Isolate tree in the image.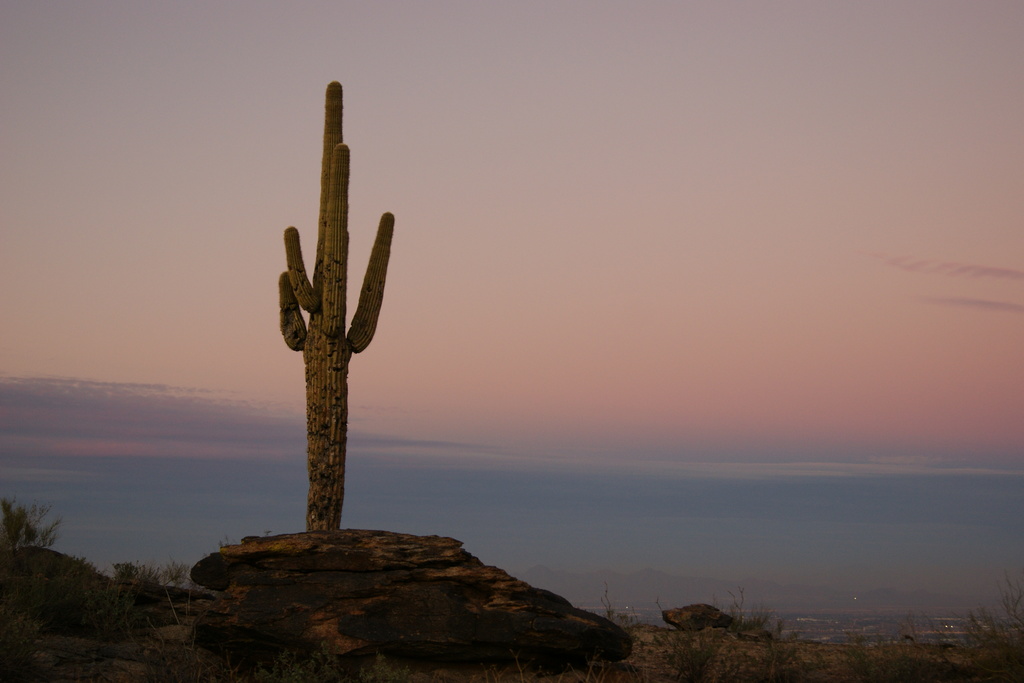
Isolated region: {"left": 249, "top": 104, "right": 406, "bottom": 537}.
